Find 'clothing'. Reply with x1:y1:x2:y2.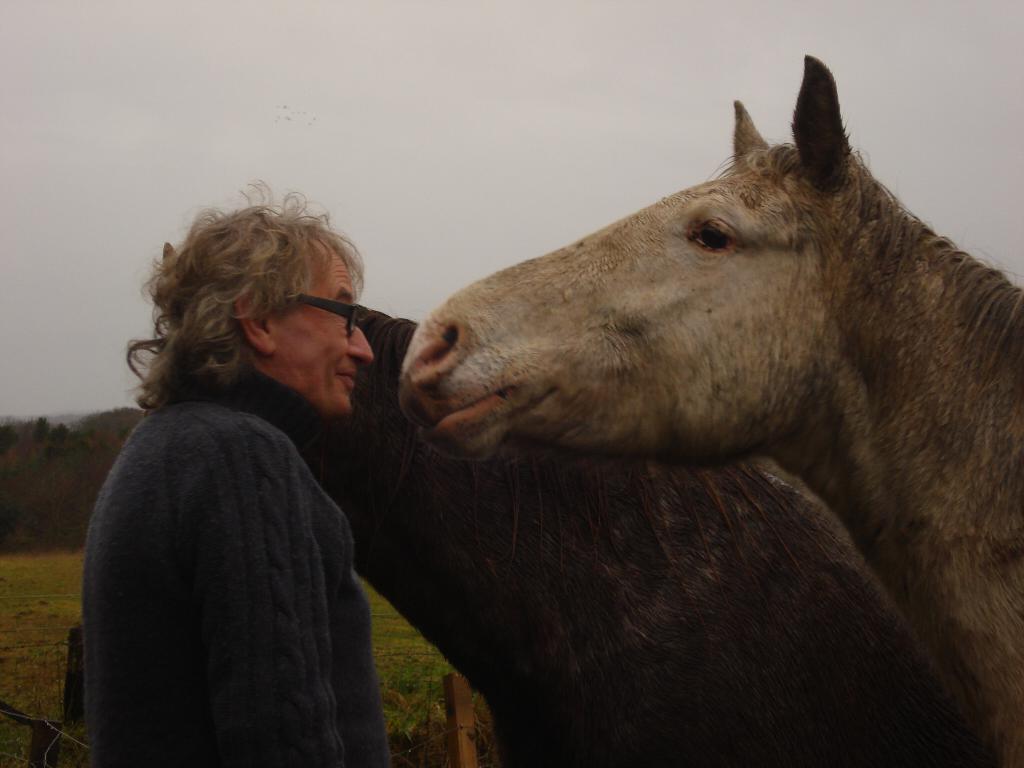
70:300:388:767.
